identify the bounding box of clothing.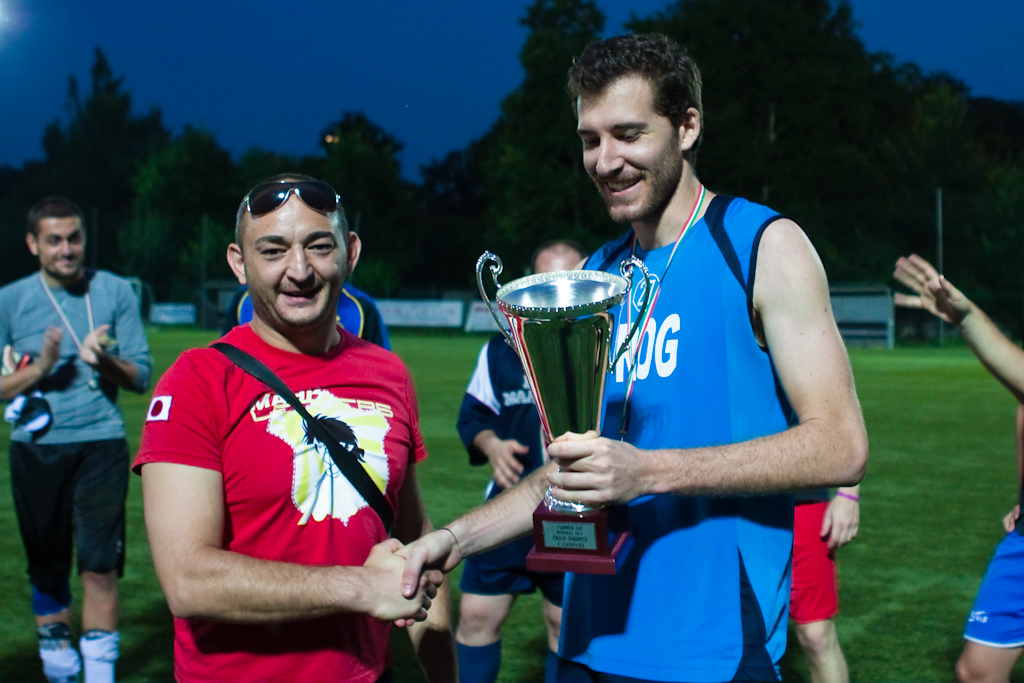
0, 256, 156, 602.
